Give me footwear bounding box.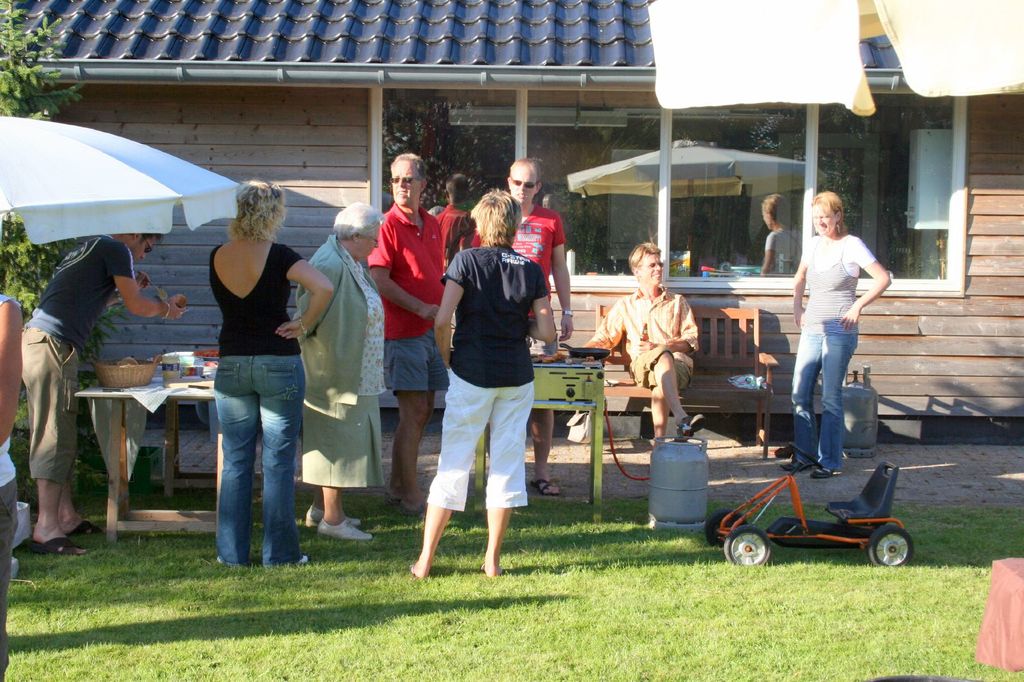
528,477,563,501.
